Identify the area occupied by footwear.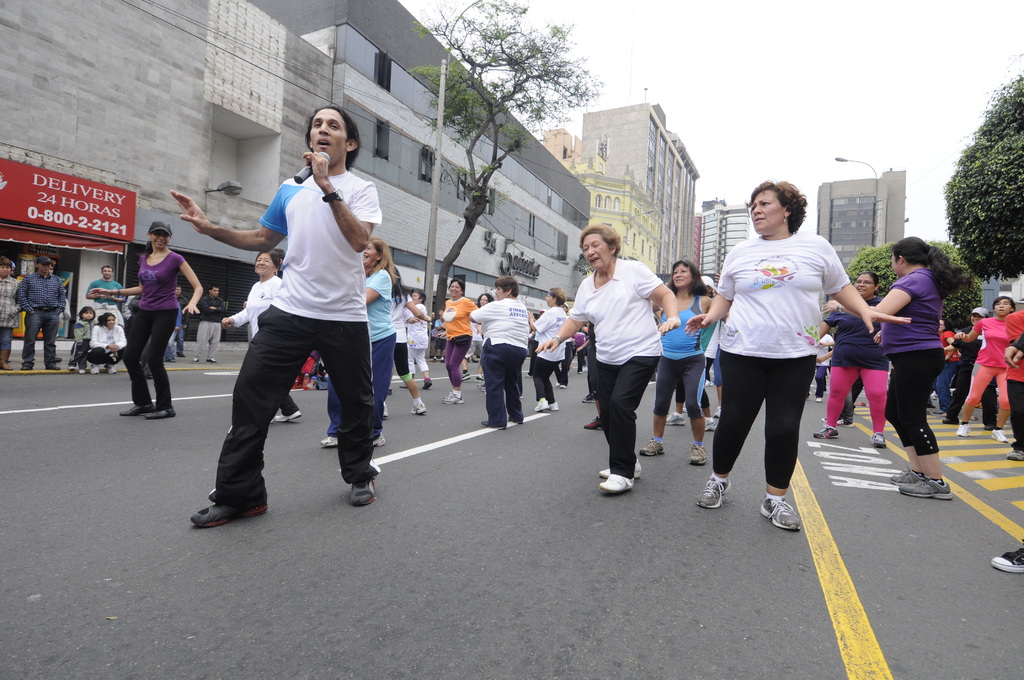
Area: 192/496/266/529.
